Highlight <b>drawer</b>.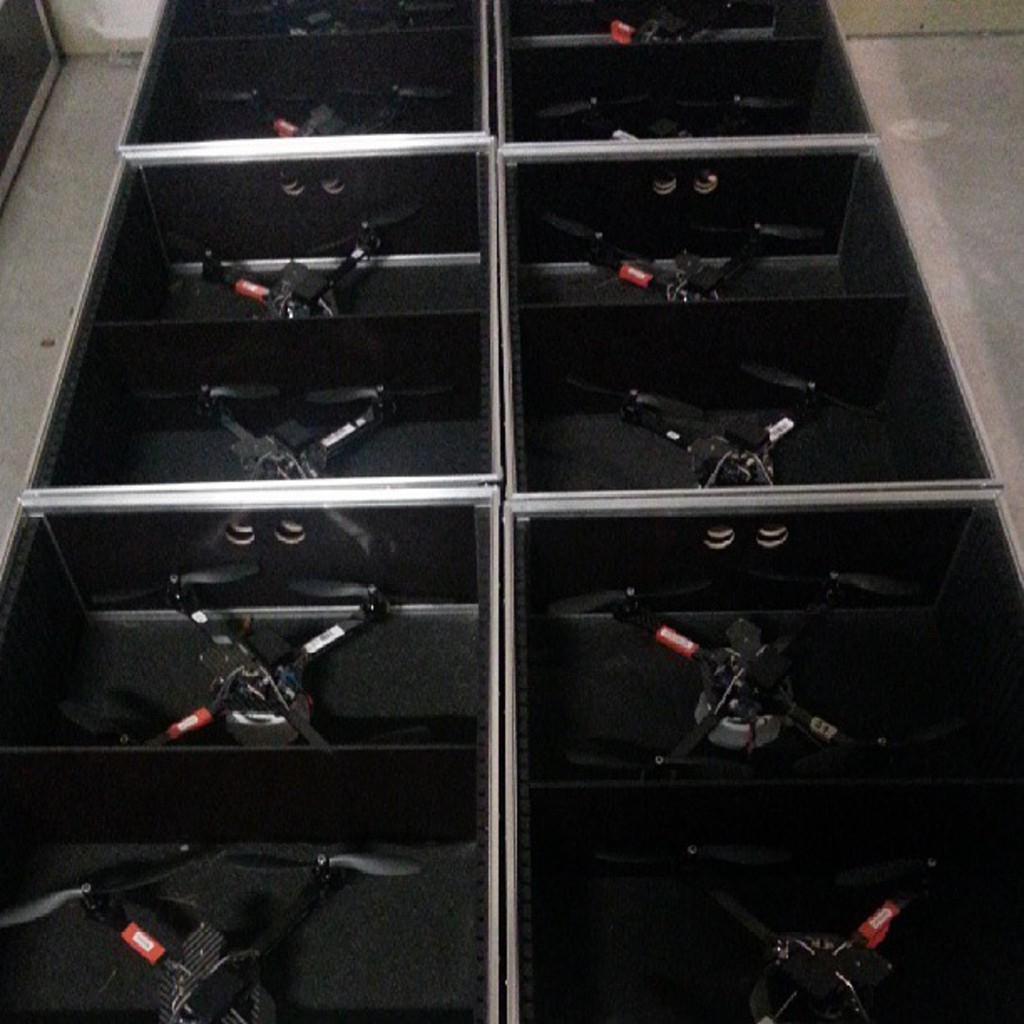
Highlighted region: bbox(28, 137, 497, 485).
